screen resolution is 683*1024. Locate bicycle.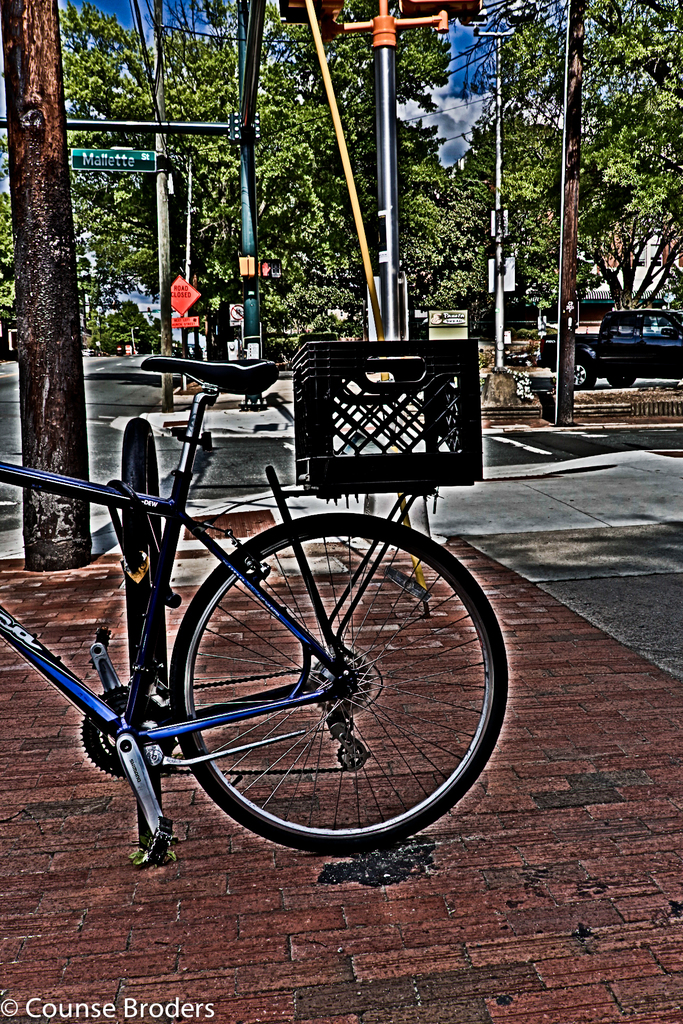
left=0, top=335, right=516, bottom=868.
